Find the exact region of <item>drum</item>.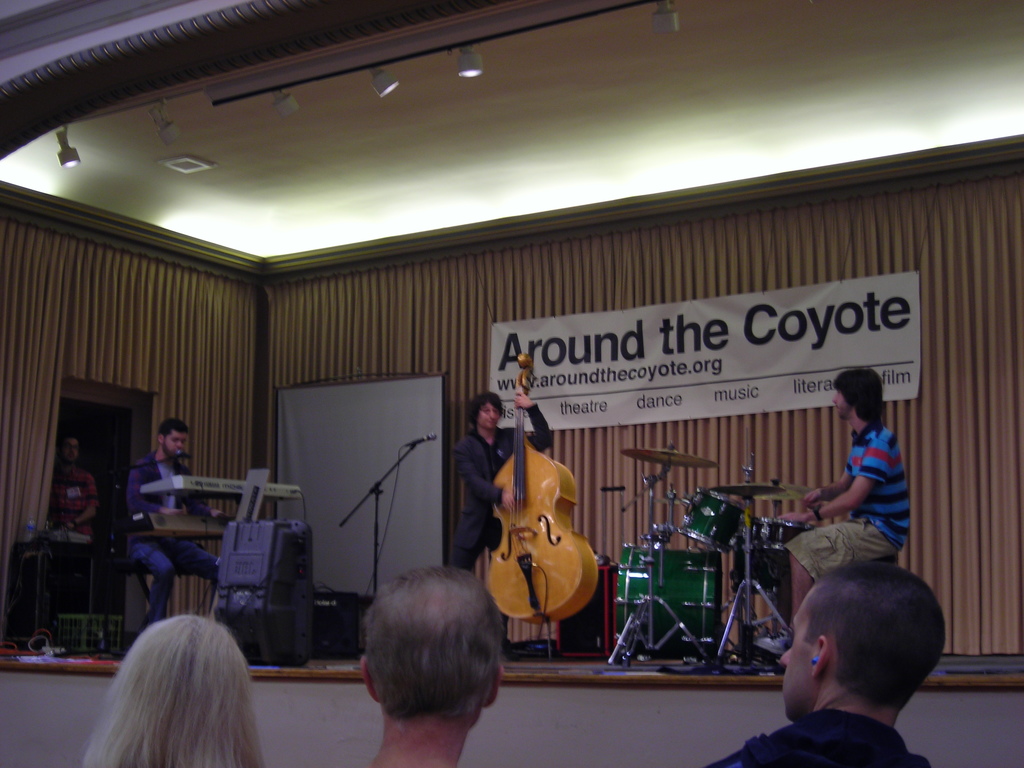
Exact region: (left=615, top=541, right=724, bottom=657).
